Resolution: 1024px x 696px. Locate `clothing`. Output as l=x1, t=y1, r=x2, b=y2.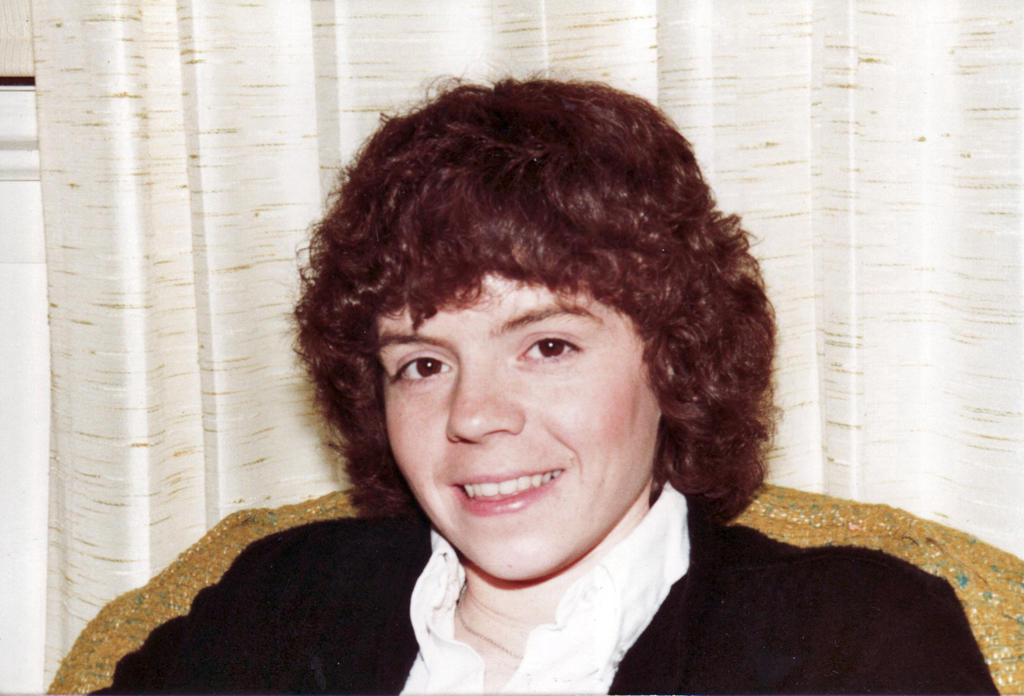
l=85, t=490, r=1002, b=695.
